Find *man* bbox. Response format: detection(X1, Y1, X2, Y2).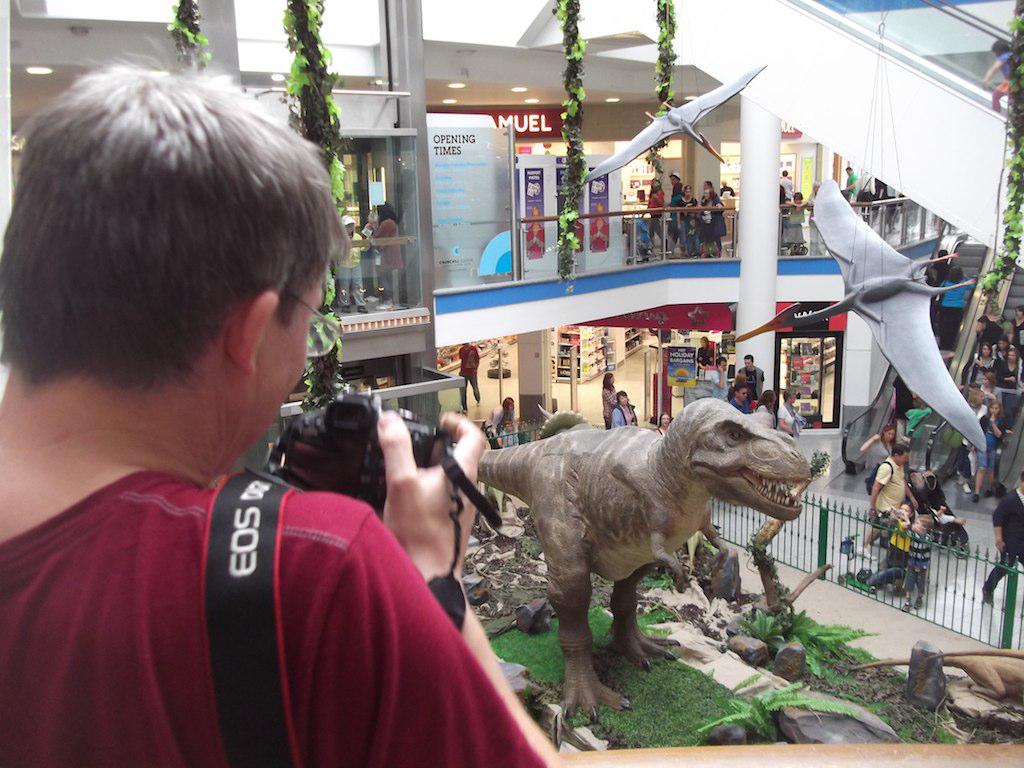
detection(778, 169, 793, 200).
